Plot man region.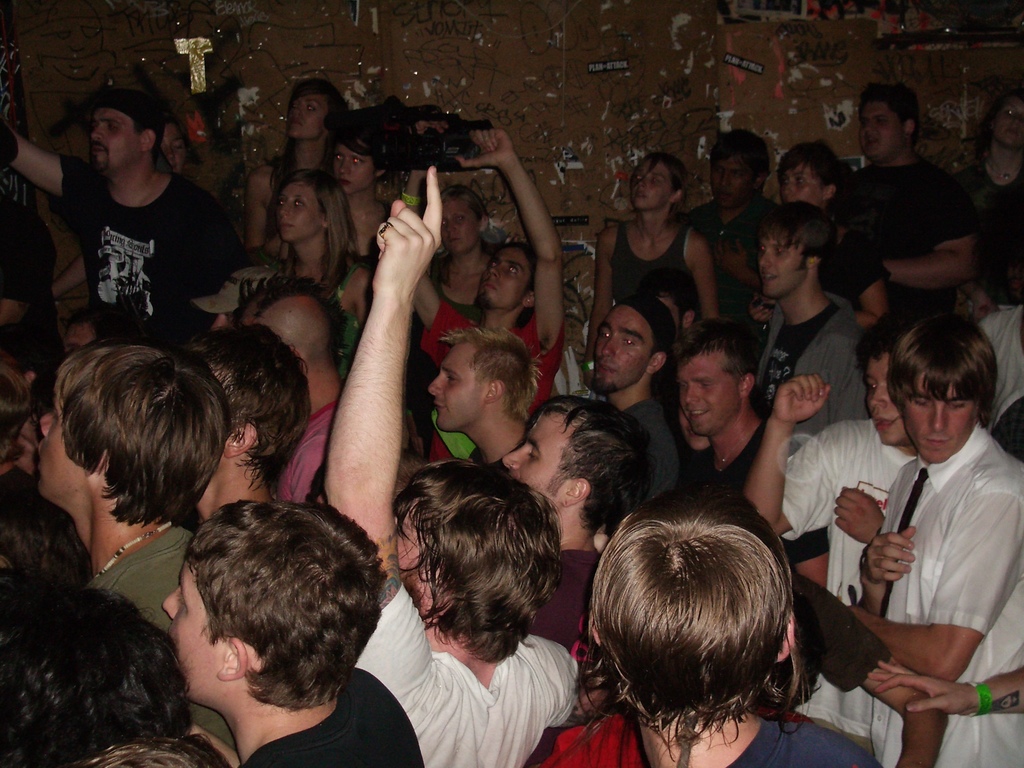
Plotted at (left=674, top=315, right=831, bottom=587).
